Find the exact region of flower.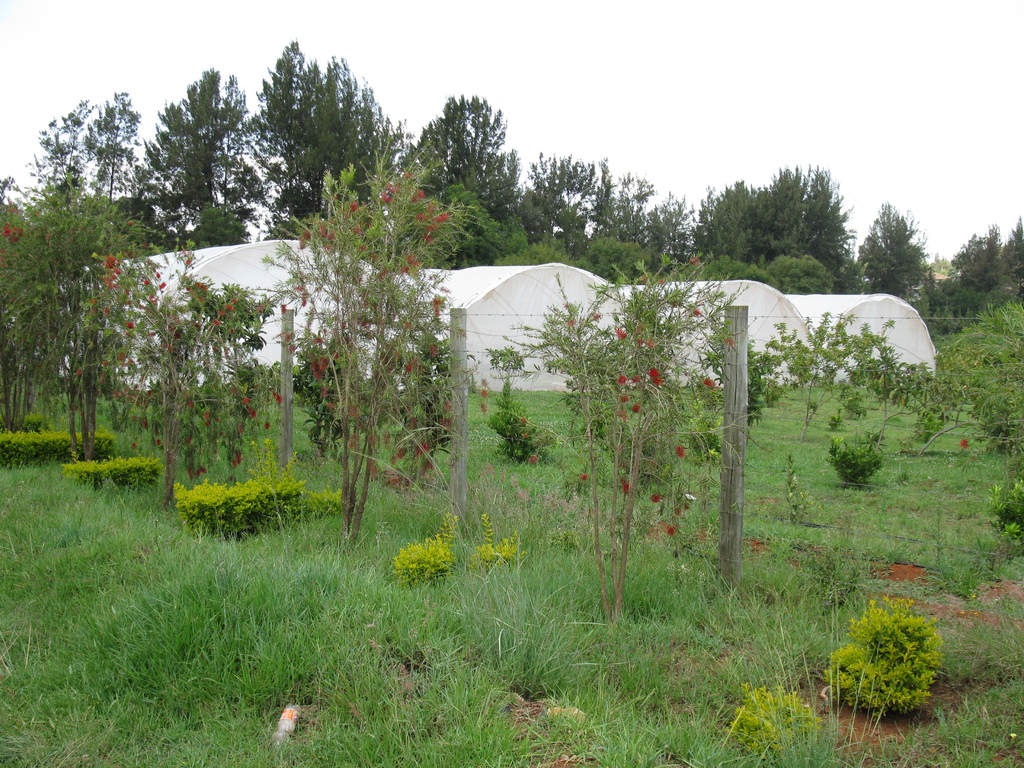
Exact region: crop(664, 525, 675, 534).
